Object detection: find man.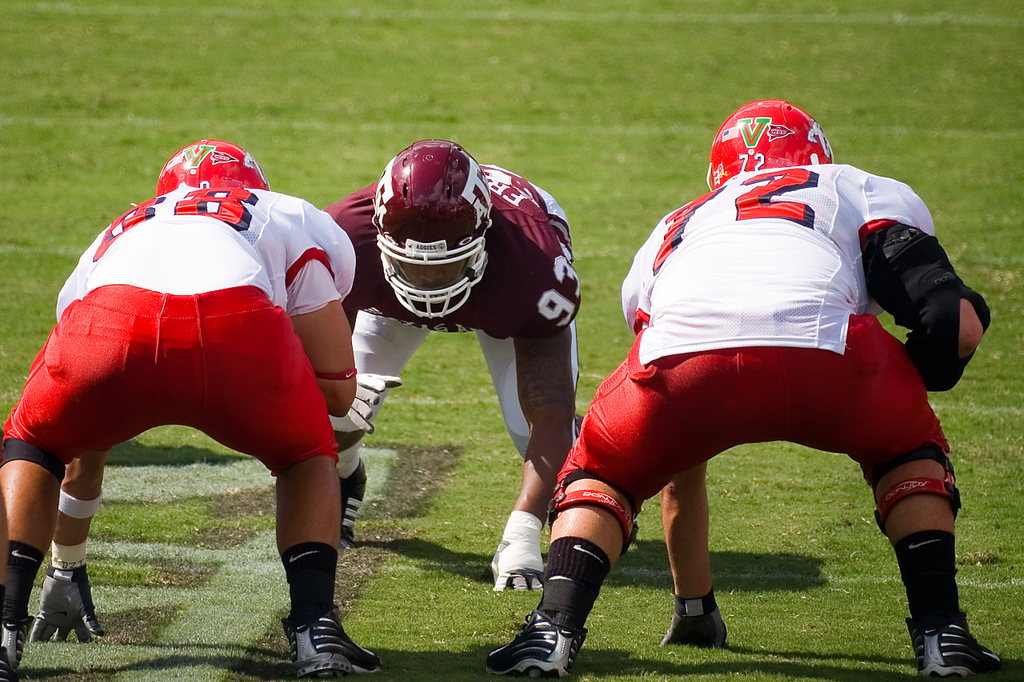
x1=0, y1=134, x2=380, y2=681.
